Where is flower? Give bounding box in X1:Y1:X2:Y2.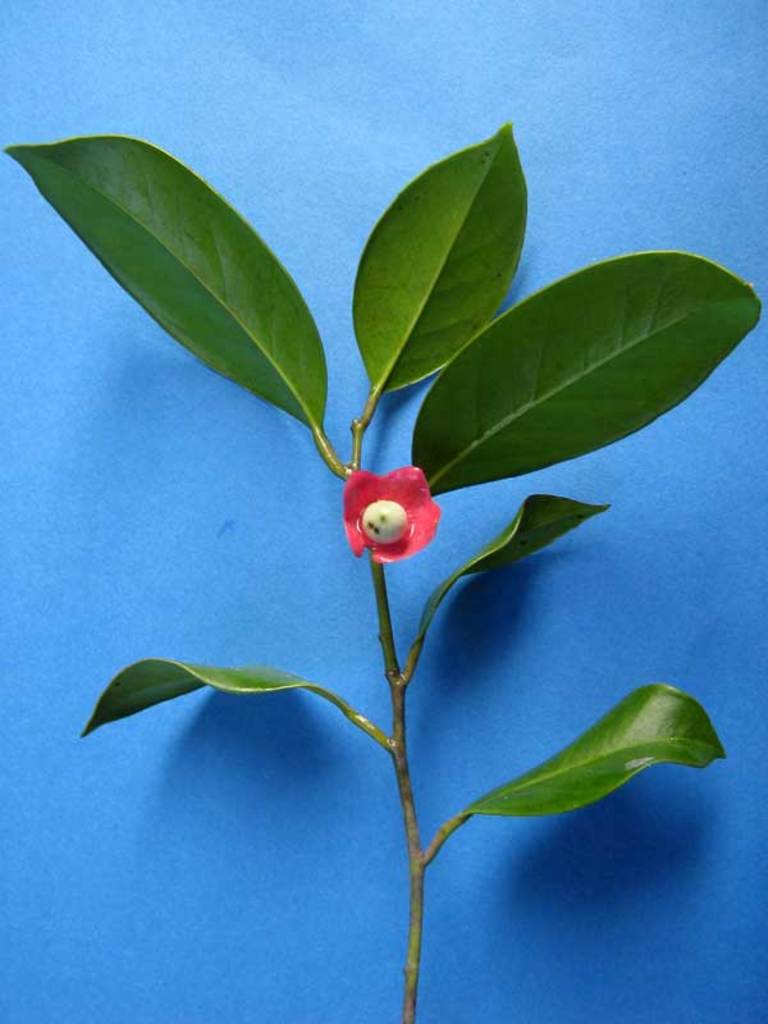
342:453:436:559.
